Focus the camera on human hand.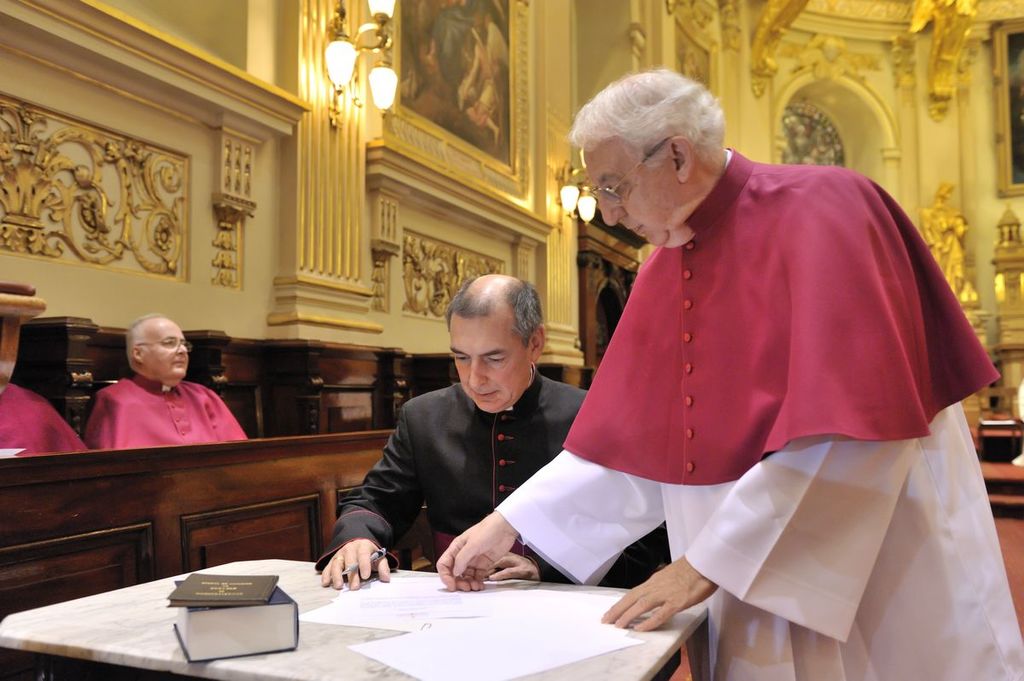
Focus region: x1=595, y1=557, x2=715, y2=634.
